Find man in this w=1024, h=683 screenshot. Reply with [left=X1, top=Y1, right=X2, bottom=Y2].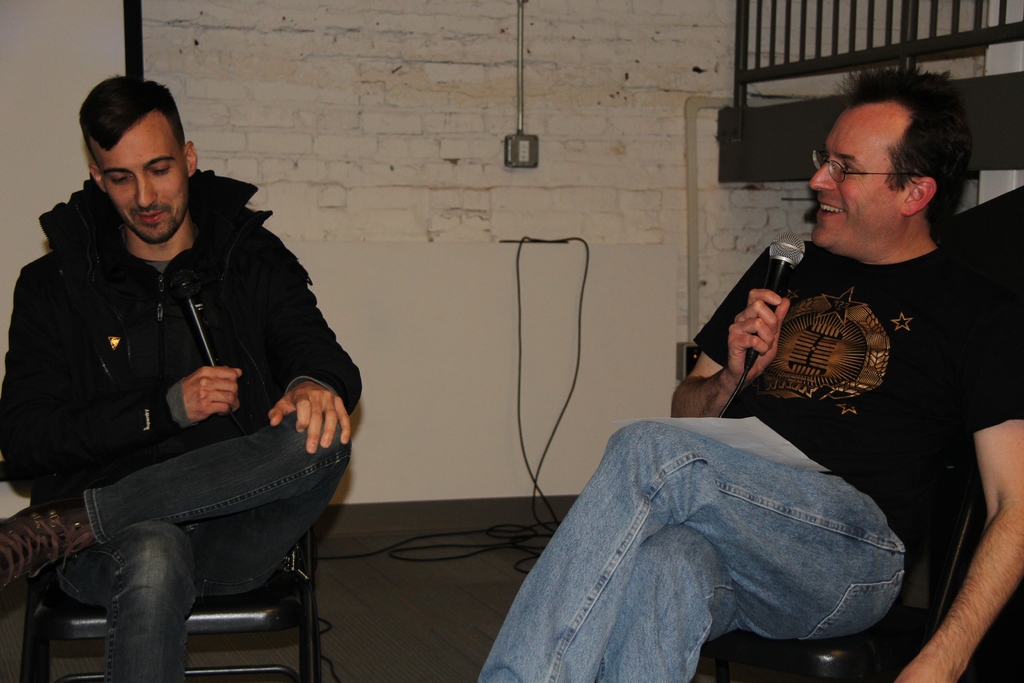
[left=479, top=63, right=1023, bottom=682].
